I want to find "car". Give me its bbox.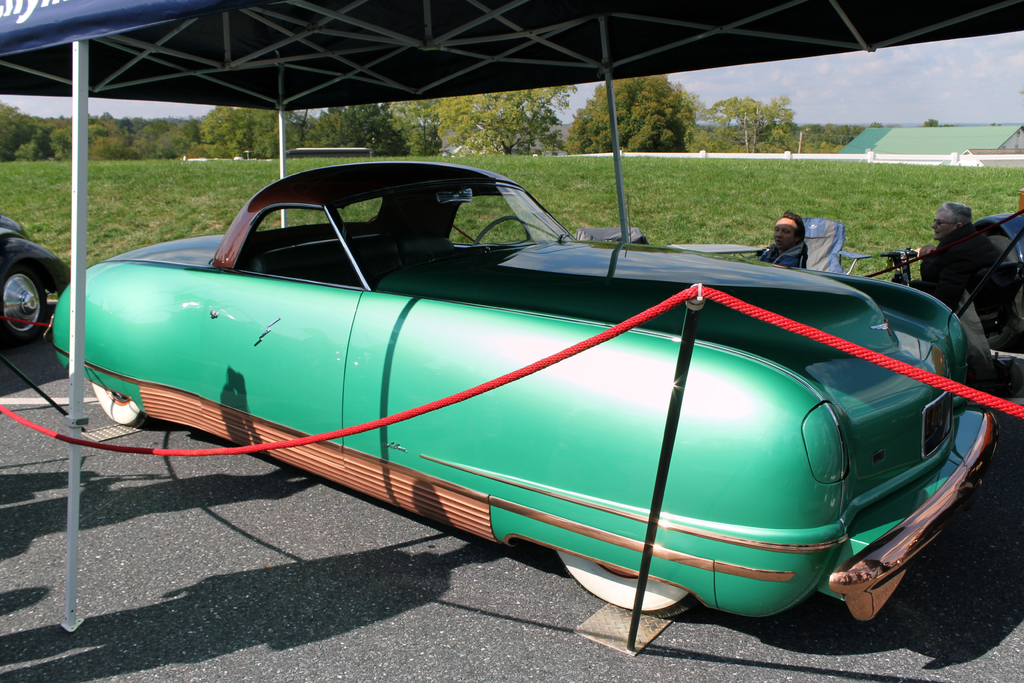
detection(46, 155, 1013, 654).
